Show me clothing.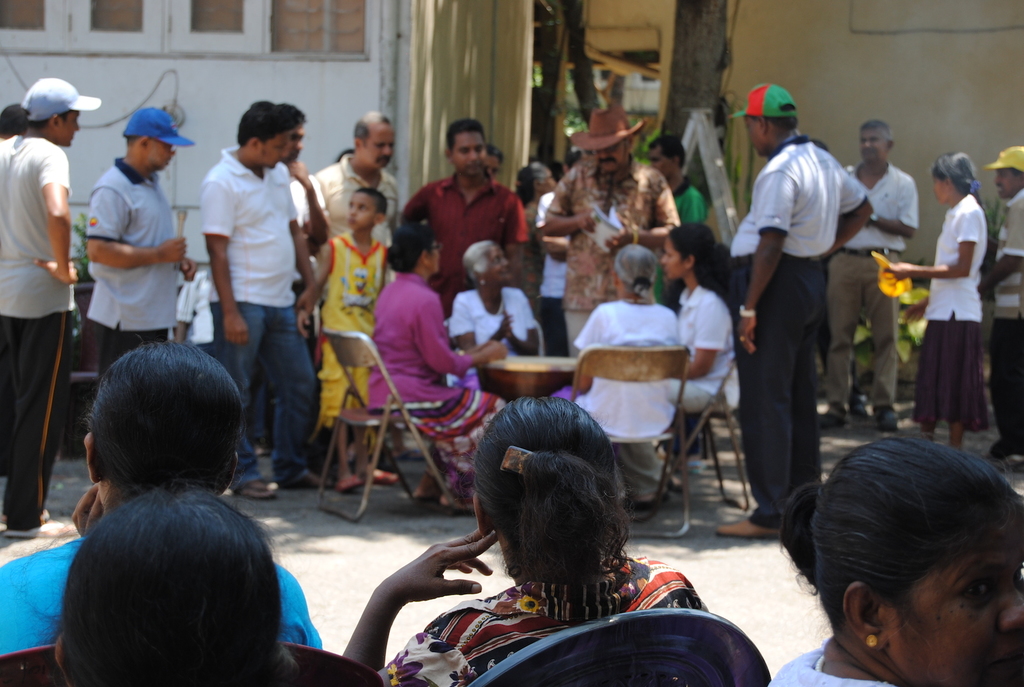
clothing is here: [0, 133, 74, 521].
